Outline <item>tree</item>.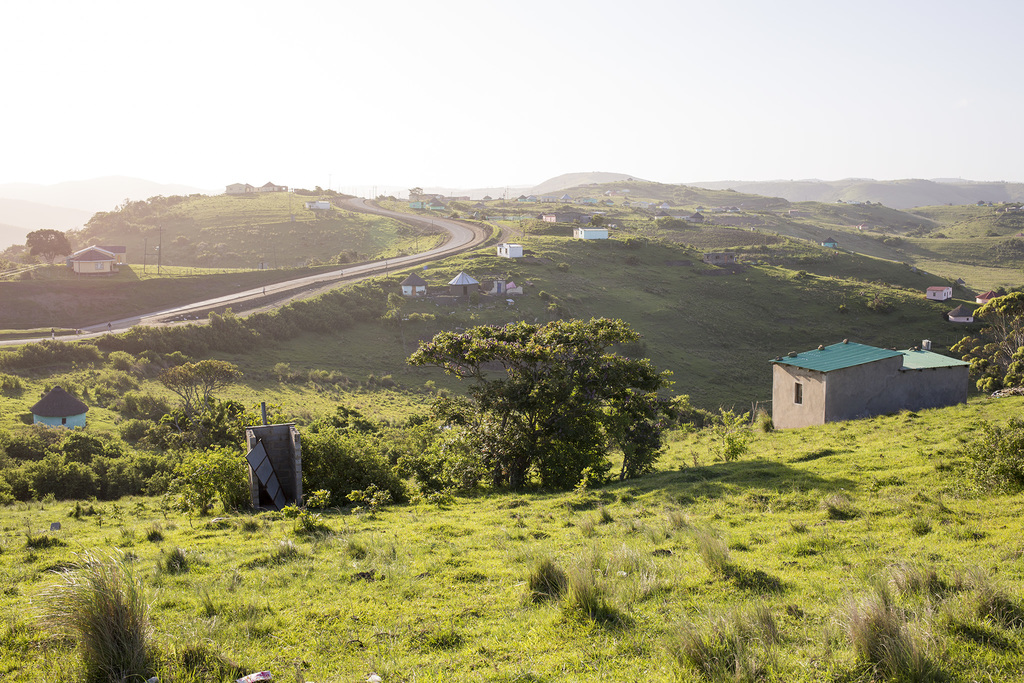
Outline: x1=387 y1=295 x2=691 y2=493.
